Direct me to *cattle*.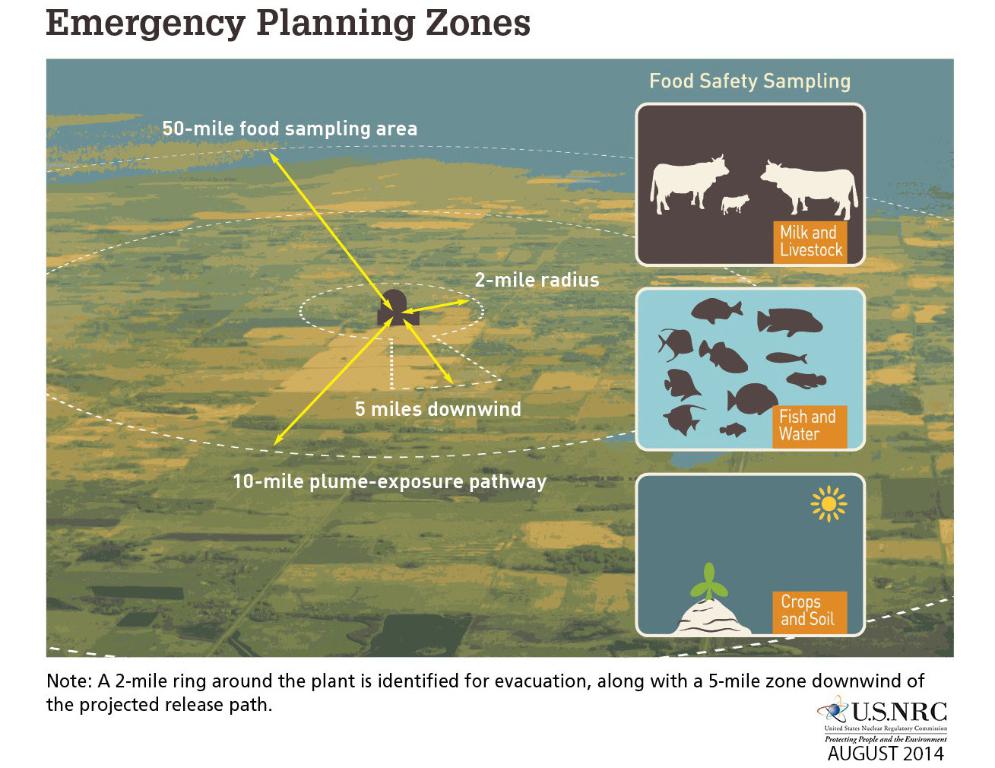
Direction: detection(721, 192, 749, 213).
